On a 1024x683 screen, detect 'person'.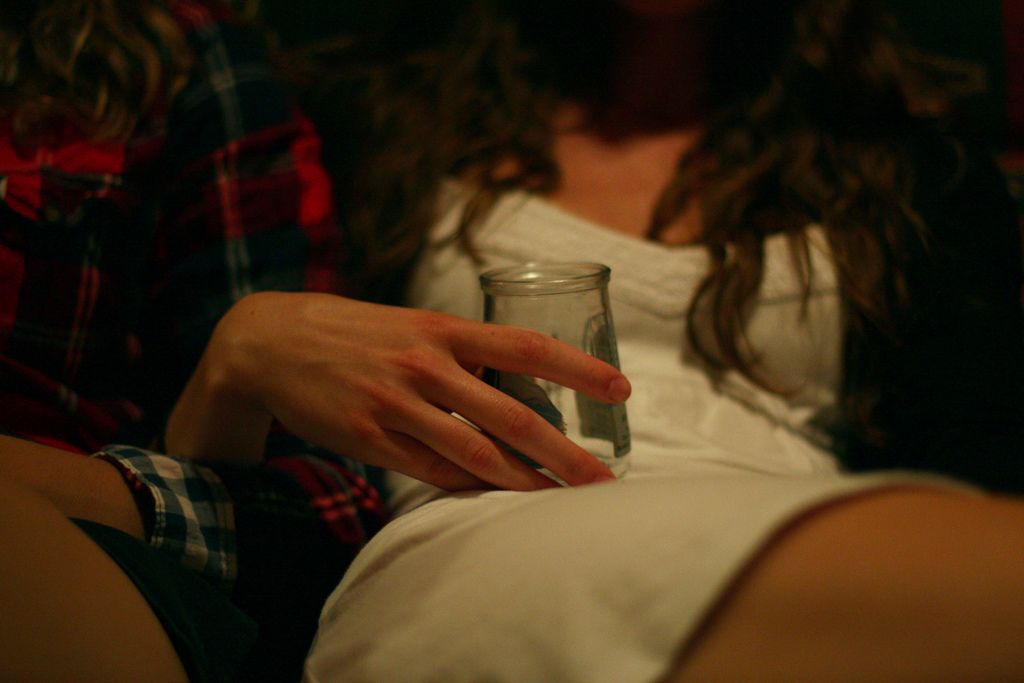
<box>0,0,1023,682</box>.
